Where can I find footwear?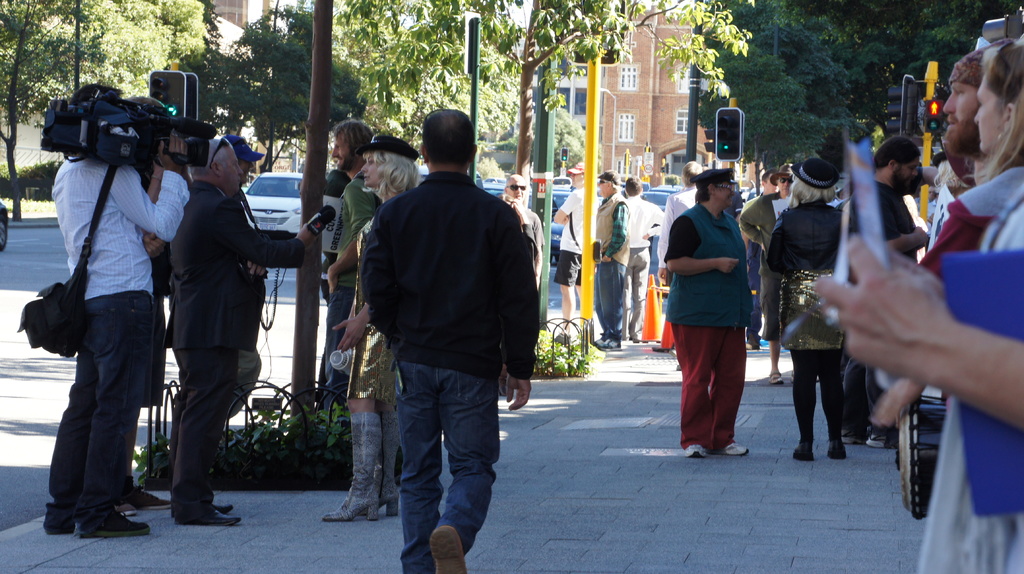
You can find it at (left=380, top=399, right=403, bottom=520).
